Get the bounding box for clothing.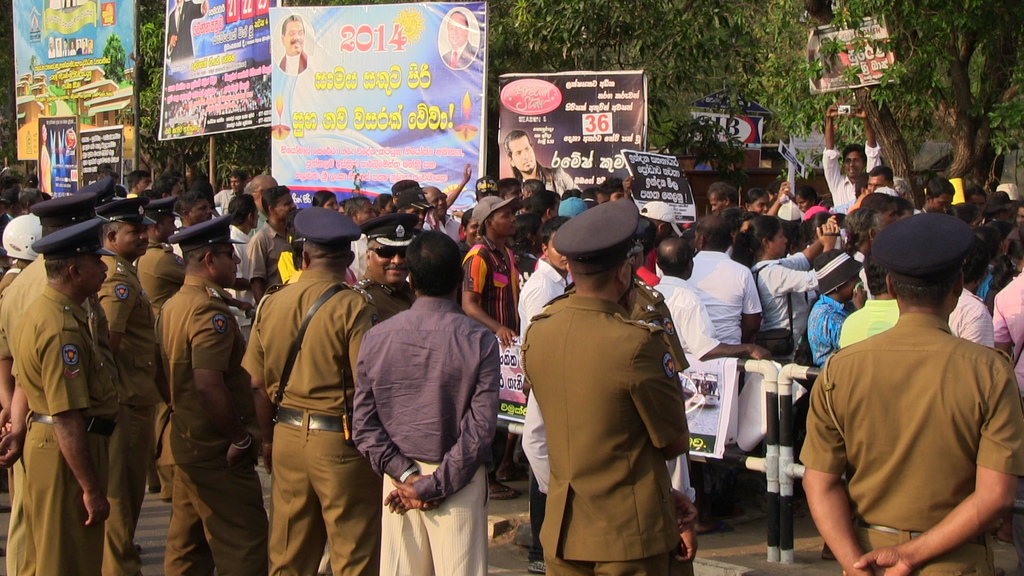
[237, 214, 299, 287].
